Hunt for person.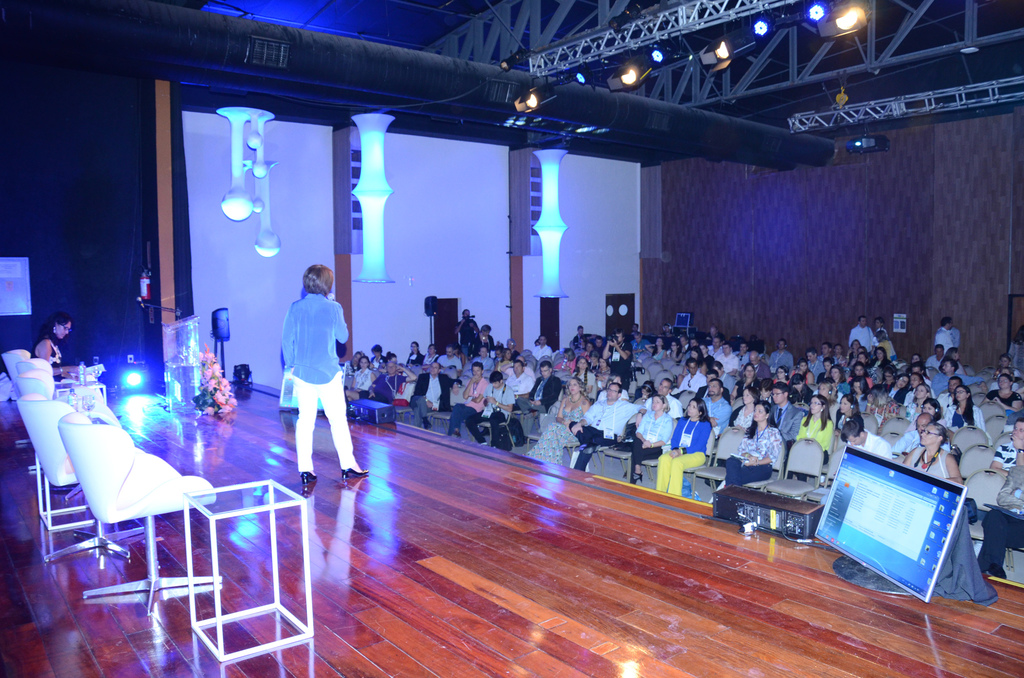
Hunted down at {"left": 268, "top": 252, "right": 348, "bottom": 505}.
